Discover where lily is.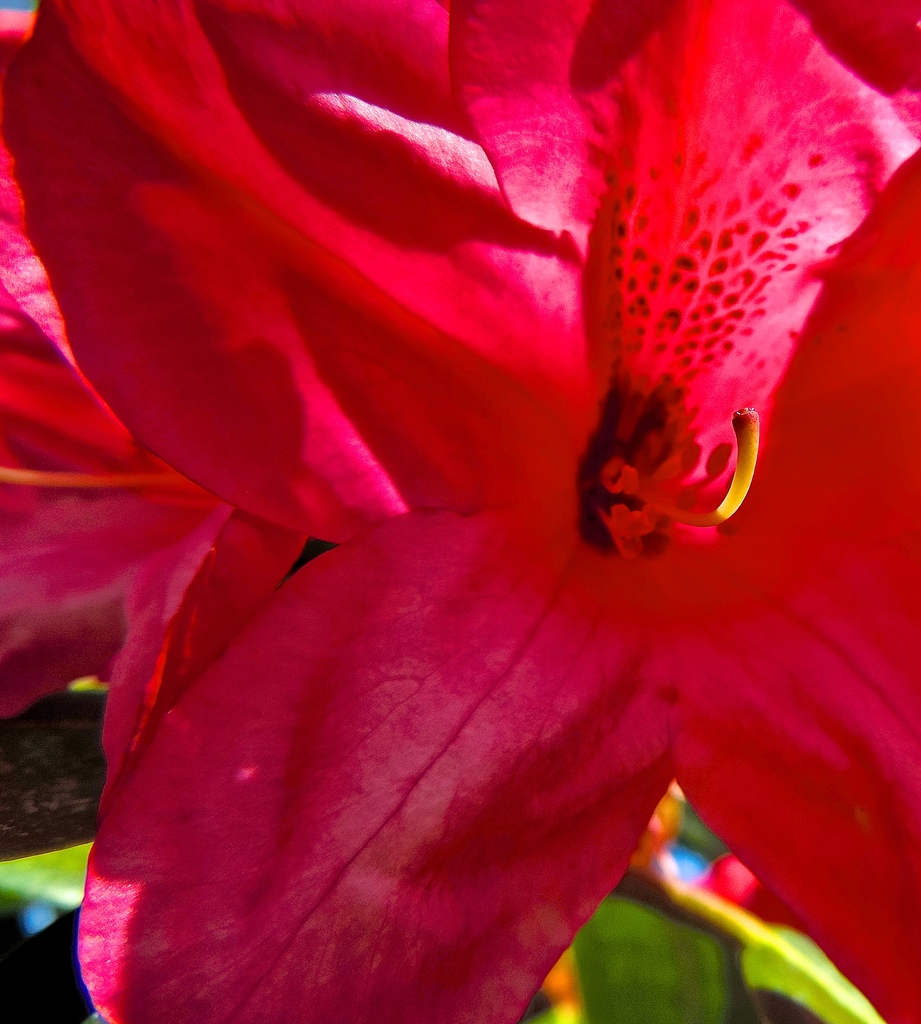
Discovered at [0,0,920,1023].
